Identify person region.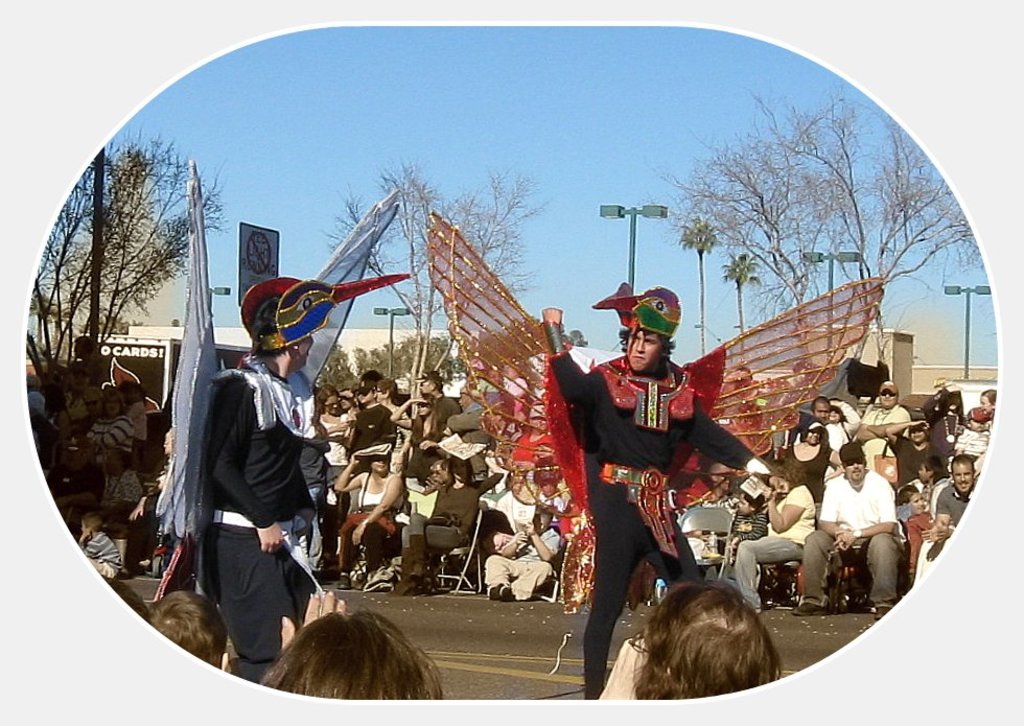
Region: [388,392,445,445].
